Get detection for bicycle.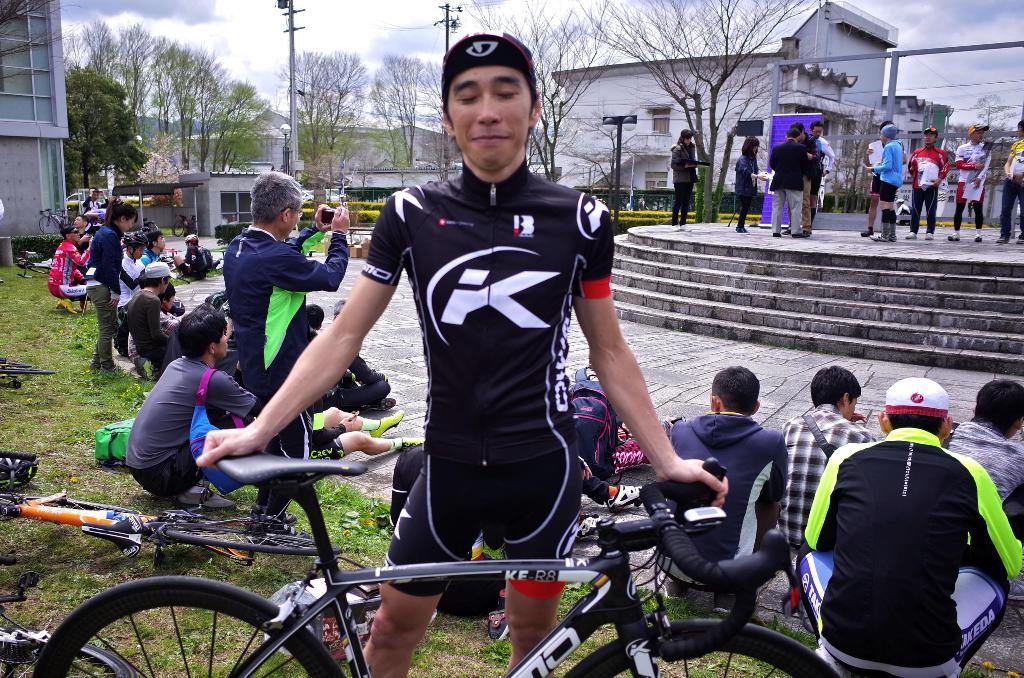
Detection: Rect(173, 213, 212, 242).
